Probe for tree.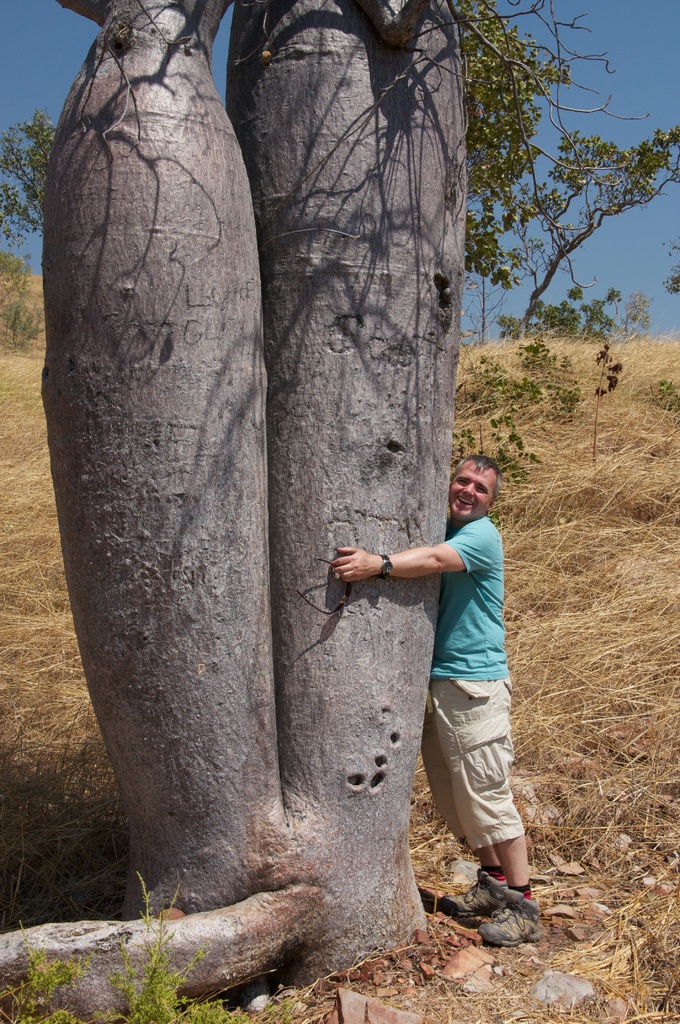
Probe result: 4:47:621:890.
